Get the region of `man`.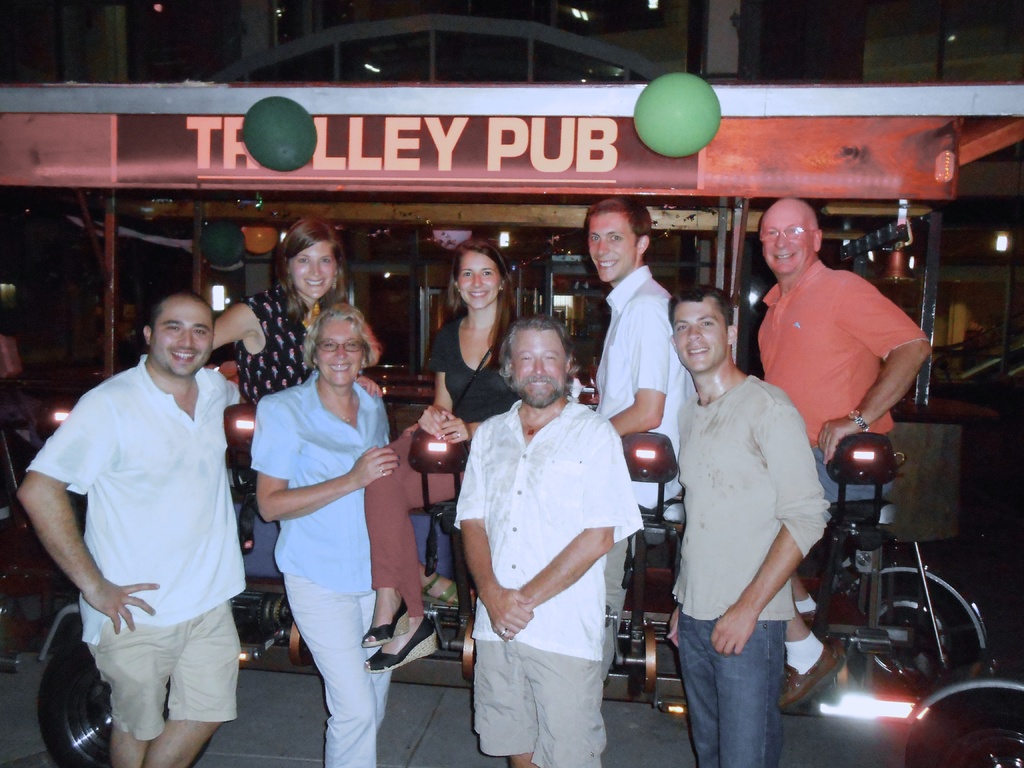
crop(583, 193, 694, 692).
